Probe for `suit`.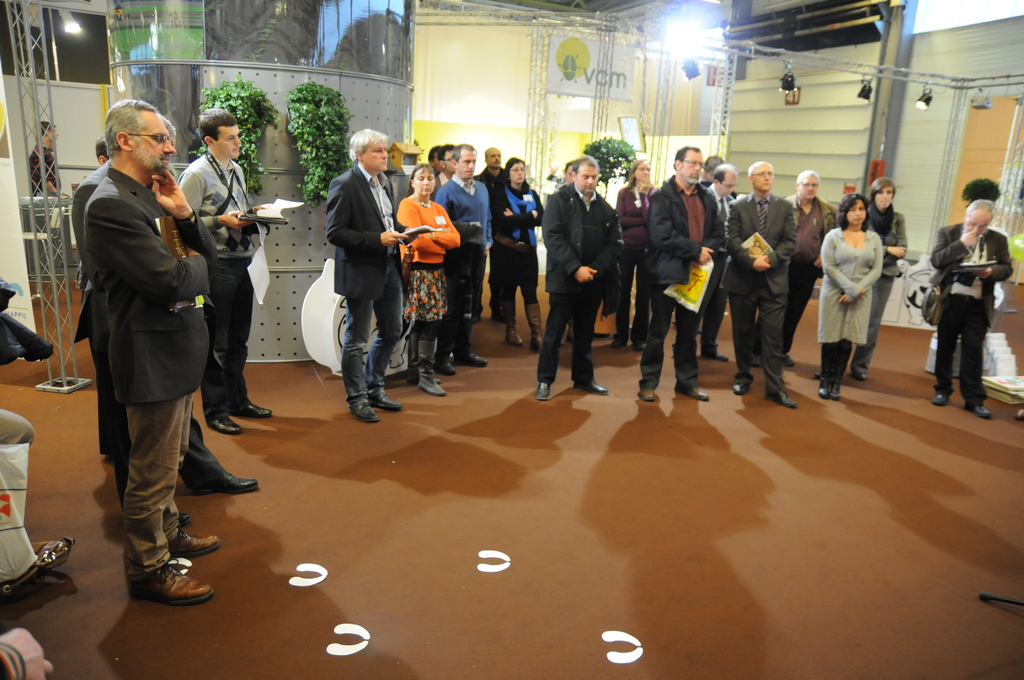
Probe result: 83:165:220:573.
